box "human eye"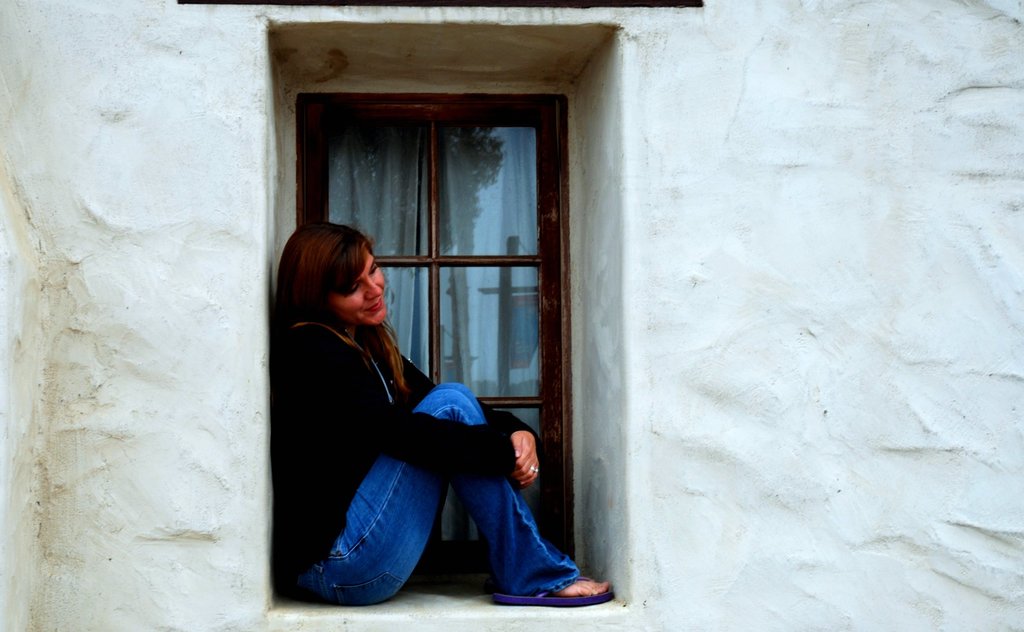
box(345, 284, 359, 296)
